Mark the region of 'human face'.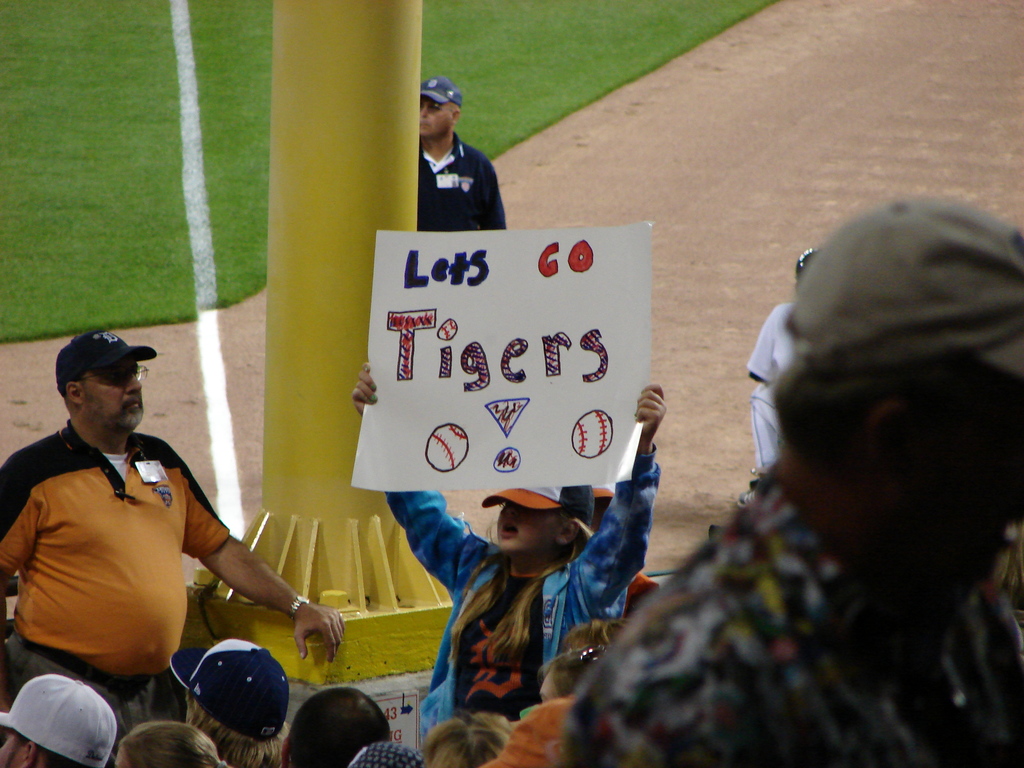
Region: (x1=84, y1=358, x2=145, y2=428).
